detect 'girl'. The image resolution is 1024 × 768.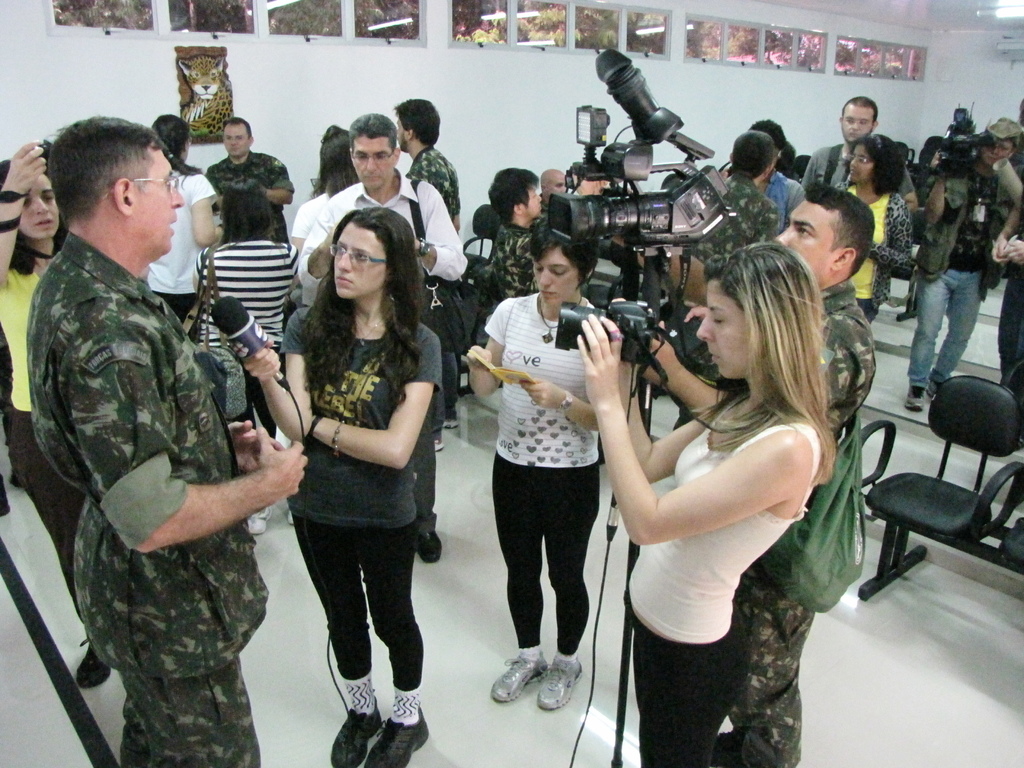
578, 243, 837, 767.
